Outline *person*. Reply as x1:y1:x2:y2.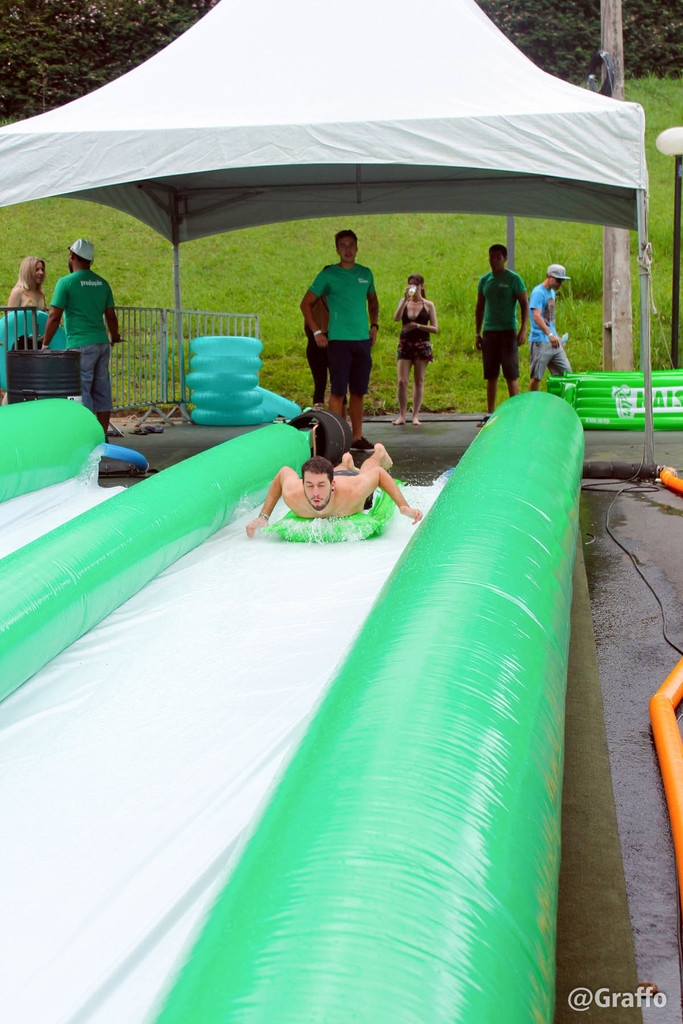
7:252:54:352.
